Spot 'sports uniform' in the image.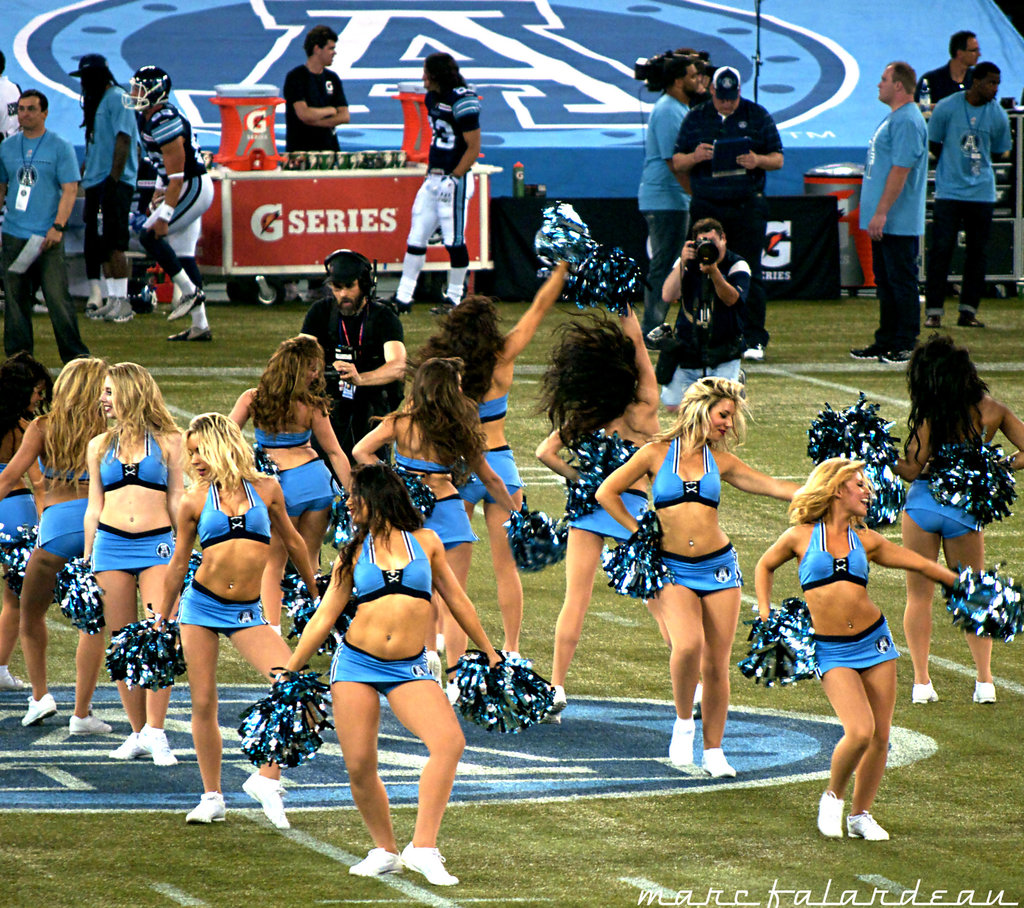
'sports uniform' found at bbox=[405, 90, 474, 303].
